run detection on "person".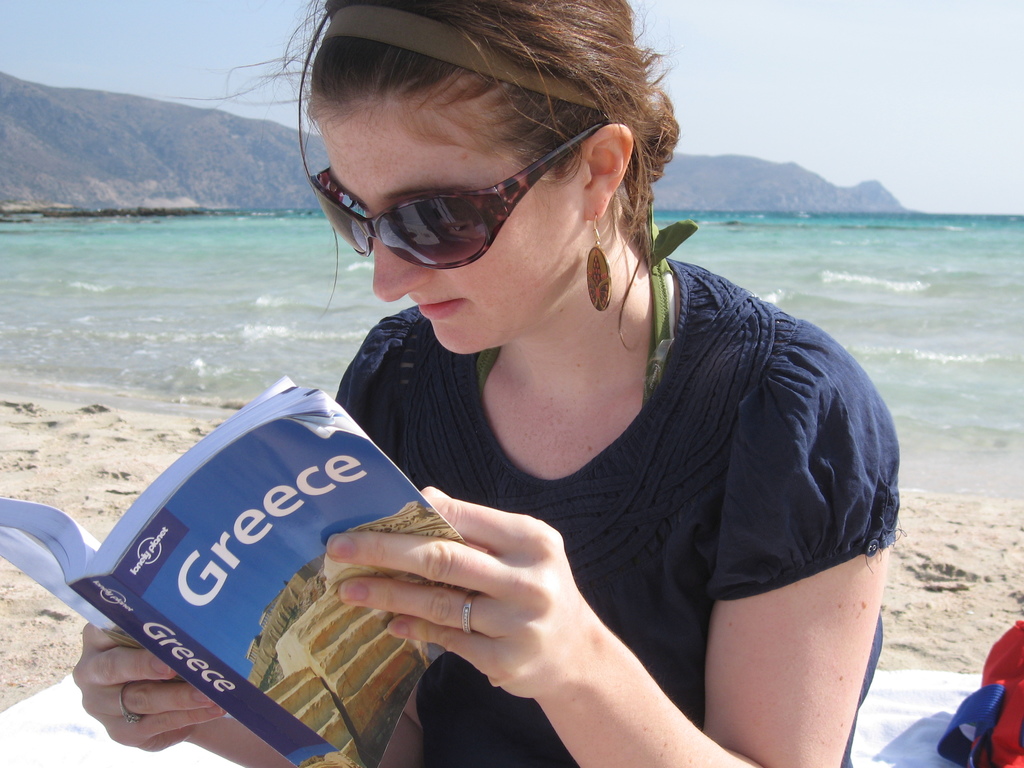
Result: locate(75, 0, 900, 767).
